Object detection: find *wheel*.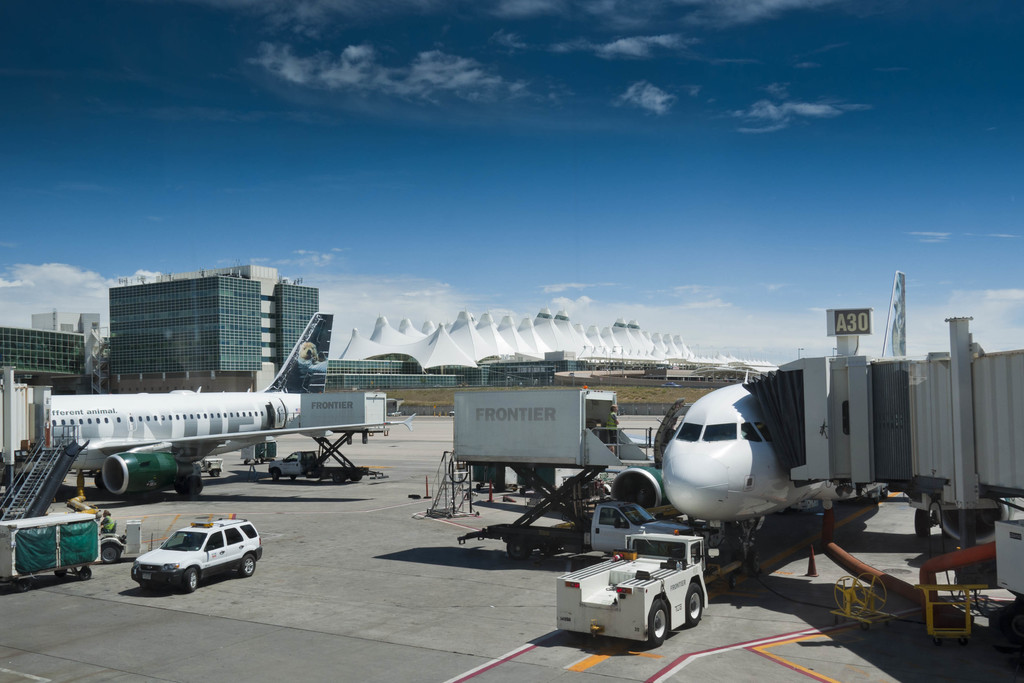
x1=959 y1=639 x2=964 y2=643.
